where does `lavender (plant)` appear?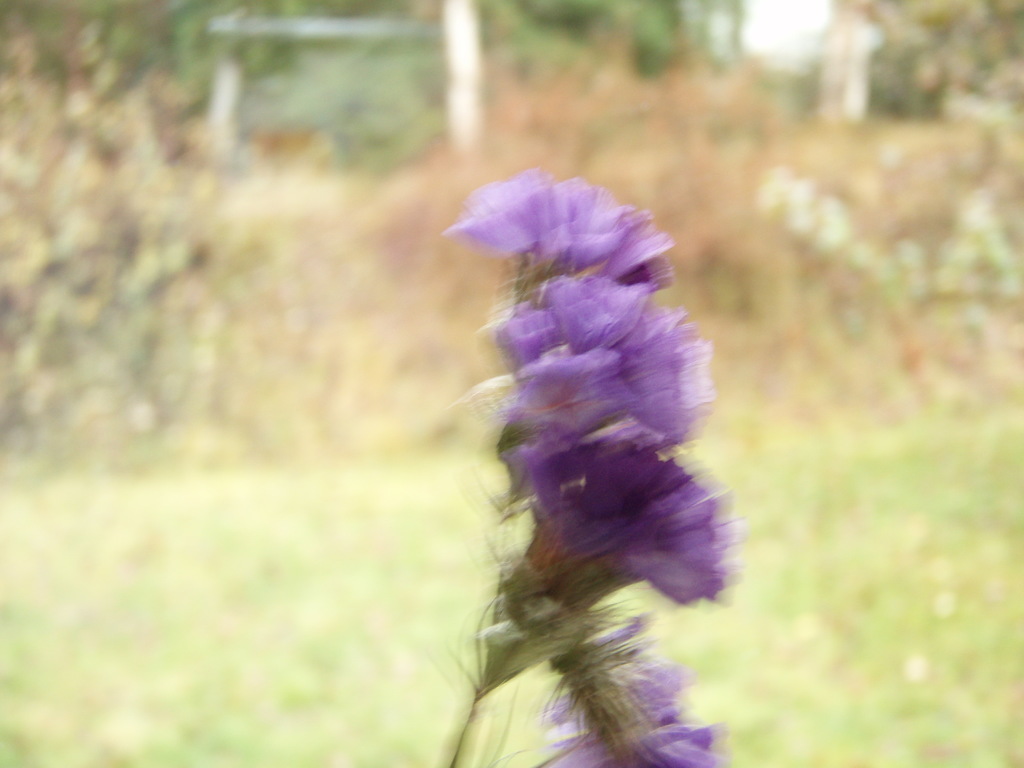
Appears at 435:206:776:750.
